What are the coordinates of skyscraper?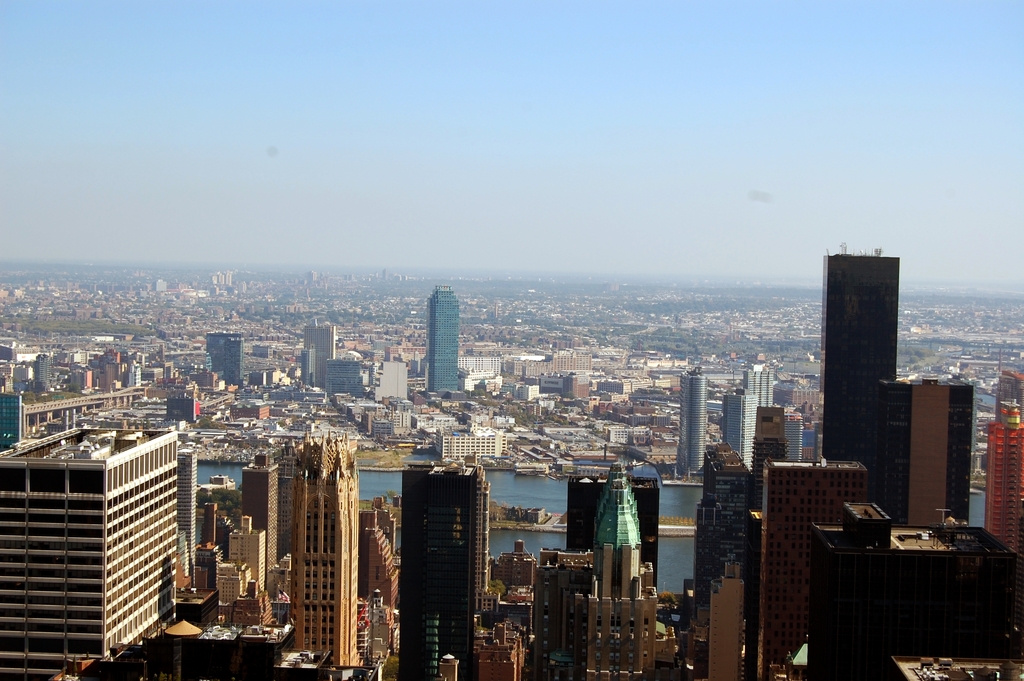
select_region(689, 557, 751, 674).
